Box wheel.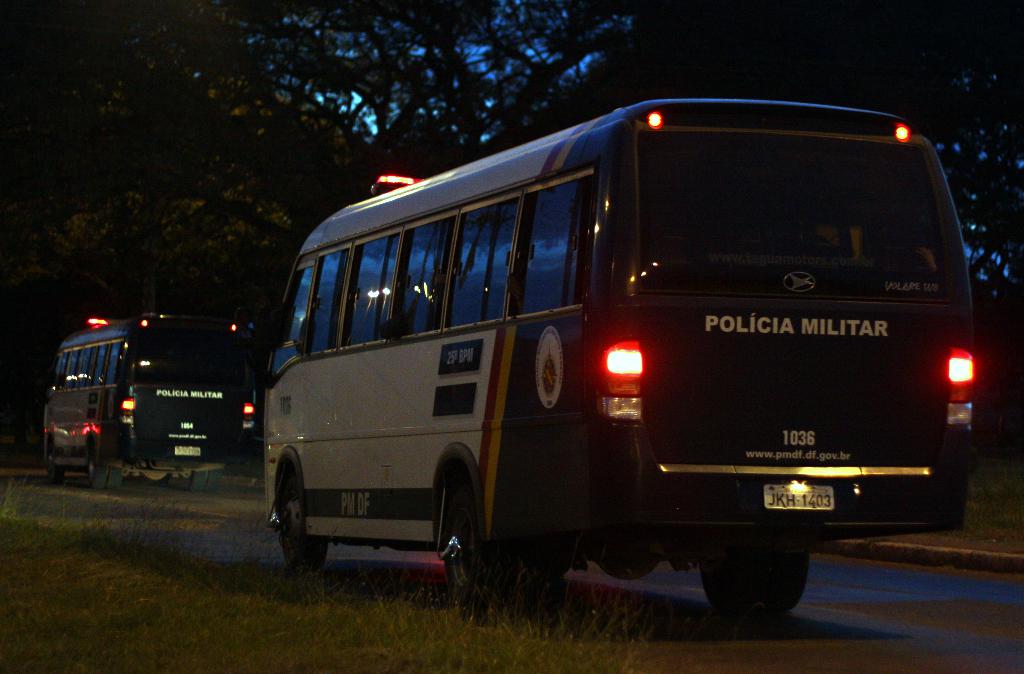
(left=265, top=448, right=317, bottom=568).
